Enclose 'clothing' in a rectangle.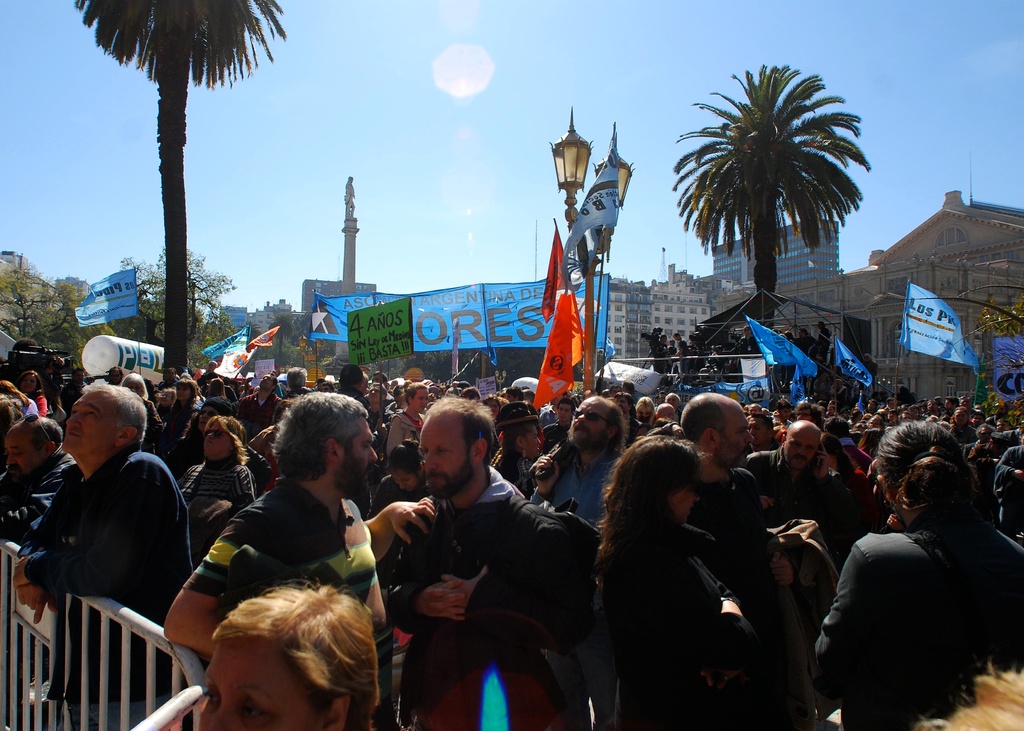
bbox(387, 413, 430, 463).
